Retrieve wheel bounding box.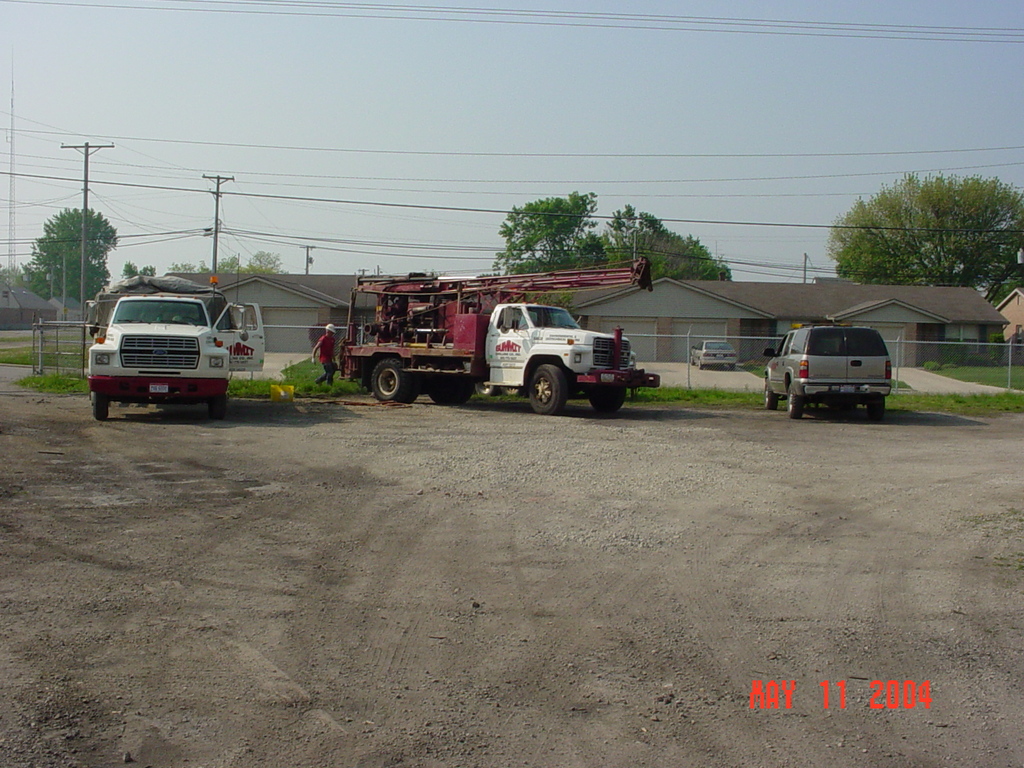
Bounding box: select_region(865, 393, 887, 420).
